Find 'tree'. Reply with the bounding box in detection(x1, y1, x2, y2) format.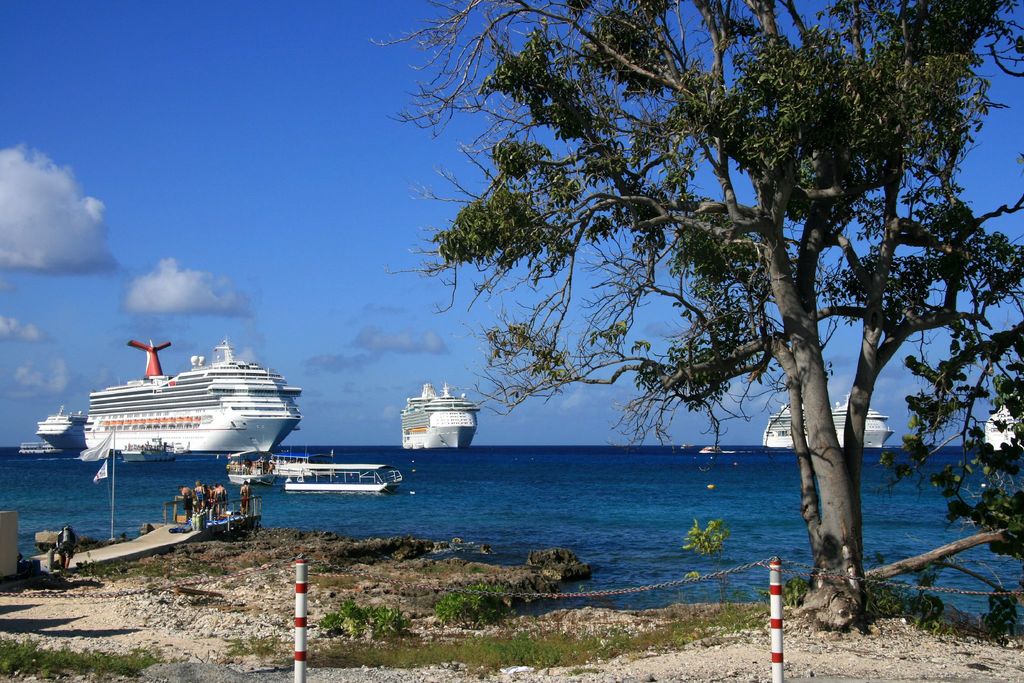
detection(347, 12, 1007, 598).
